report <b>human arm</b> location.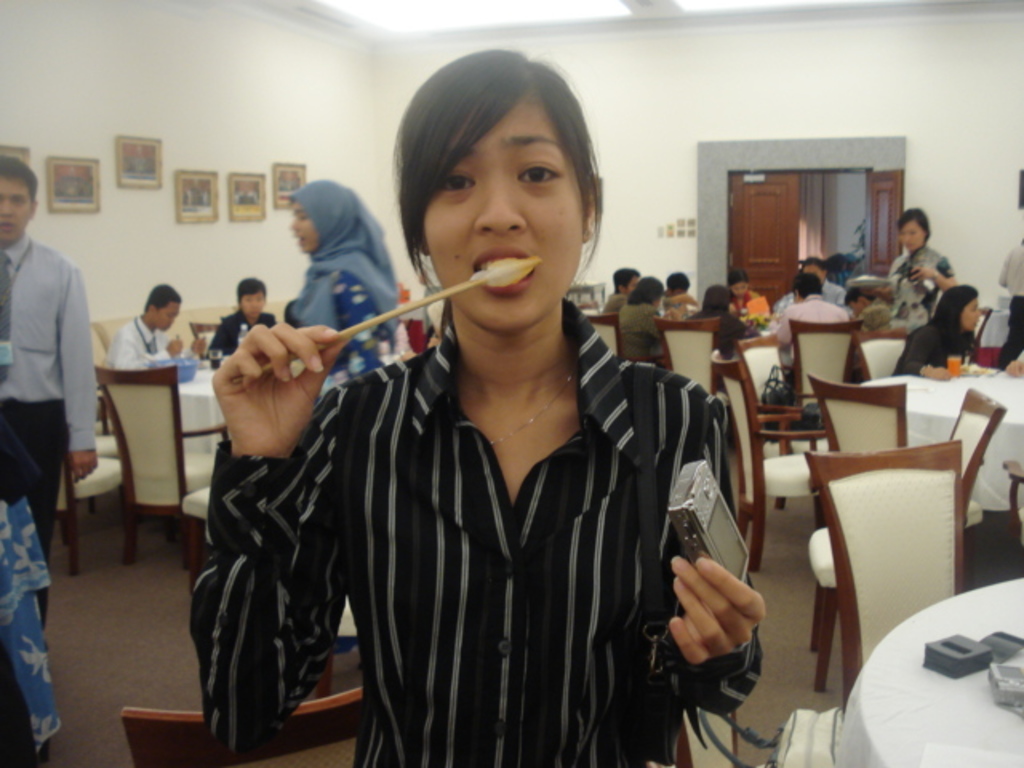
Report: locate(768, 306, 790, 341).
